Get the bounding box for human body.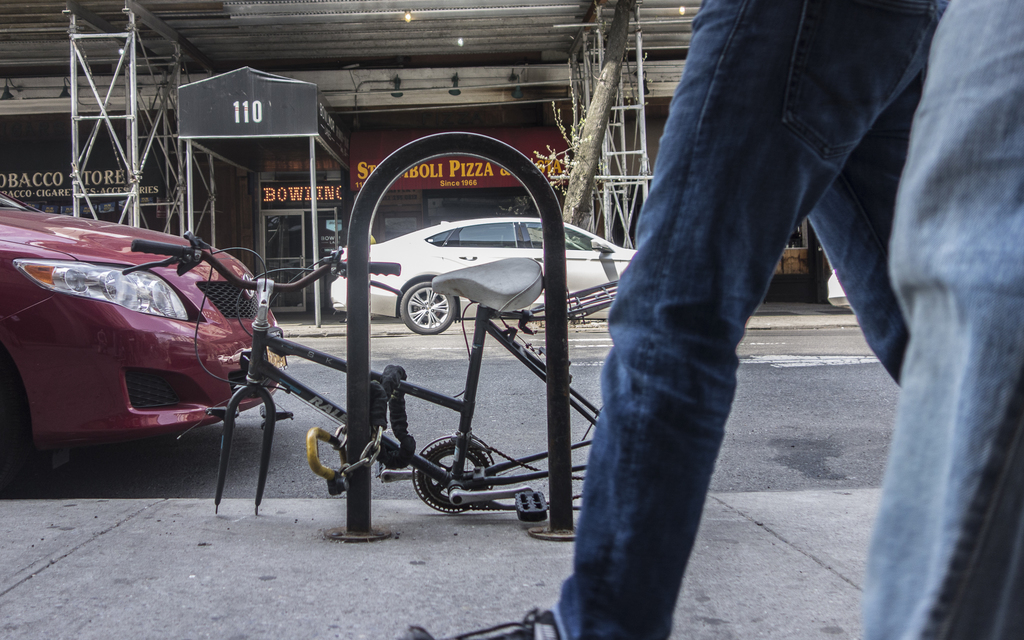
[left=404, top=0, right=942, bottom=639].
